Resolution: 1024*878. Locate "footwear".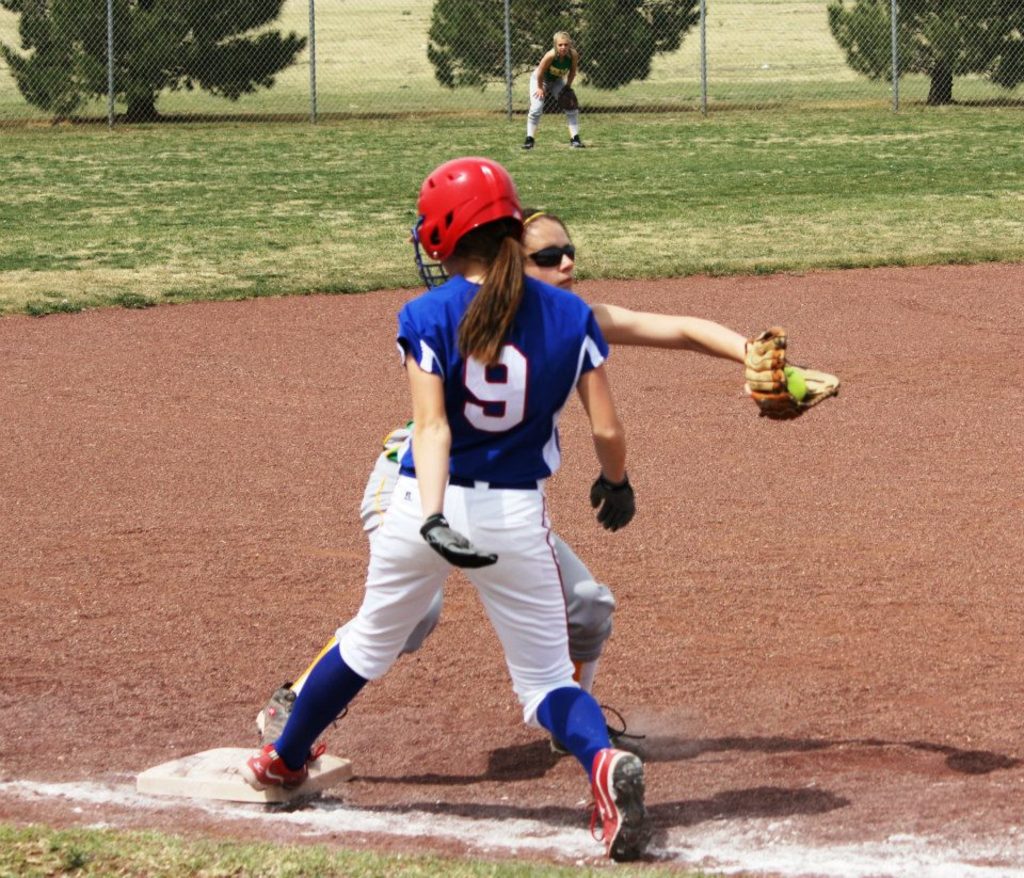
238 743 311 800.
